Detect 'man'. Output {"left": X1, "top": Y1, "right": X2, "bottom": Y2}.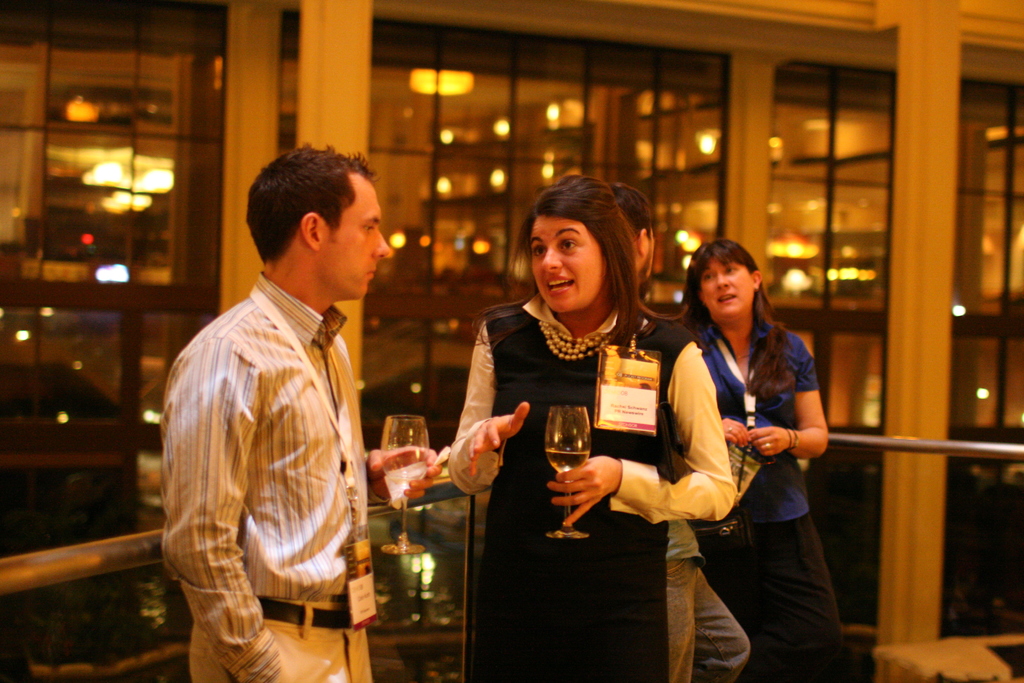
{"left": 154, "top": 148, "right": 416, "bottom": 658}.
